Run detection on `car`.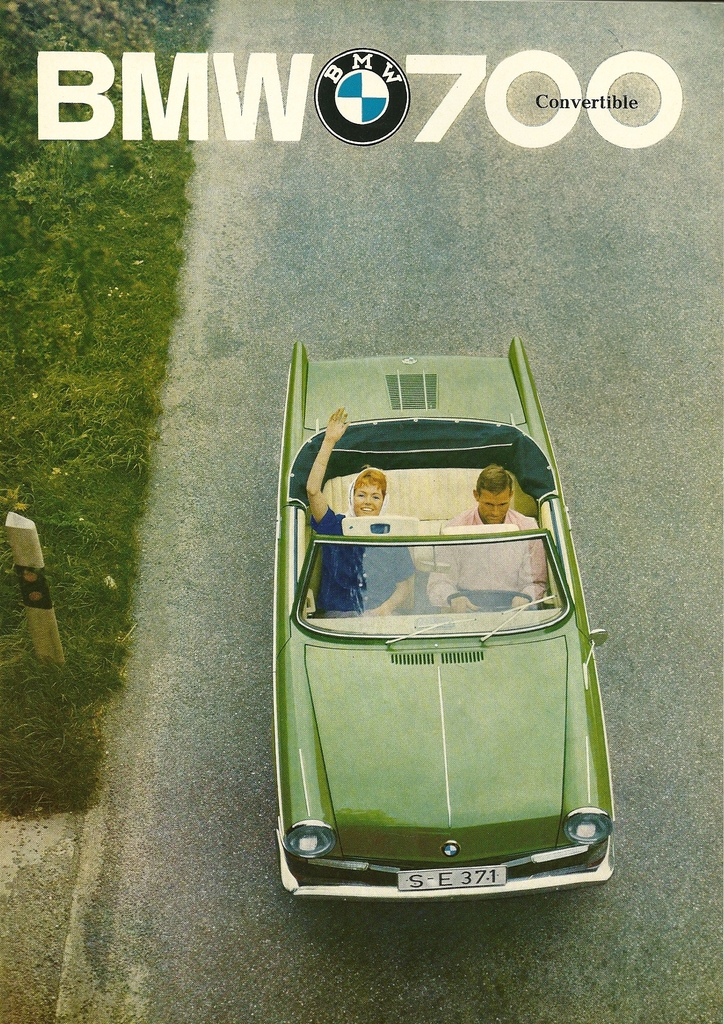
Result: [247,379,603,860].
